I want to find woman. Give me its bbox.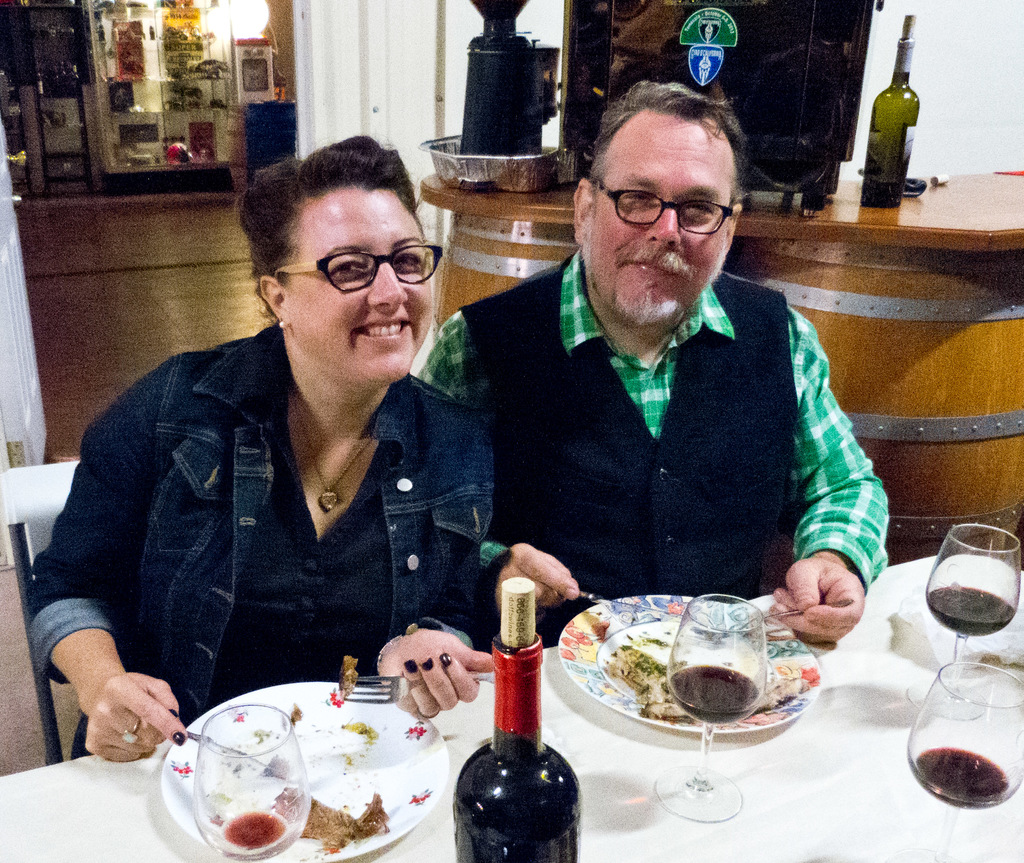
[left=60, top=147, right=523, bottom=756].
